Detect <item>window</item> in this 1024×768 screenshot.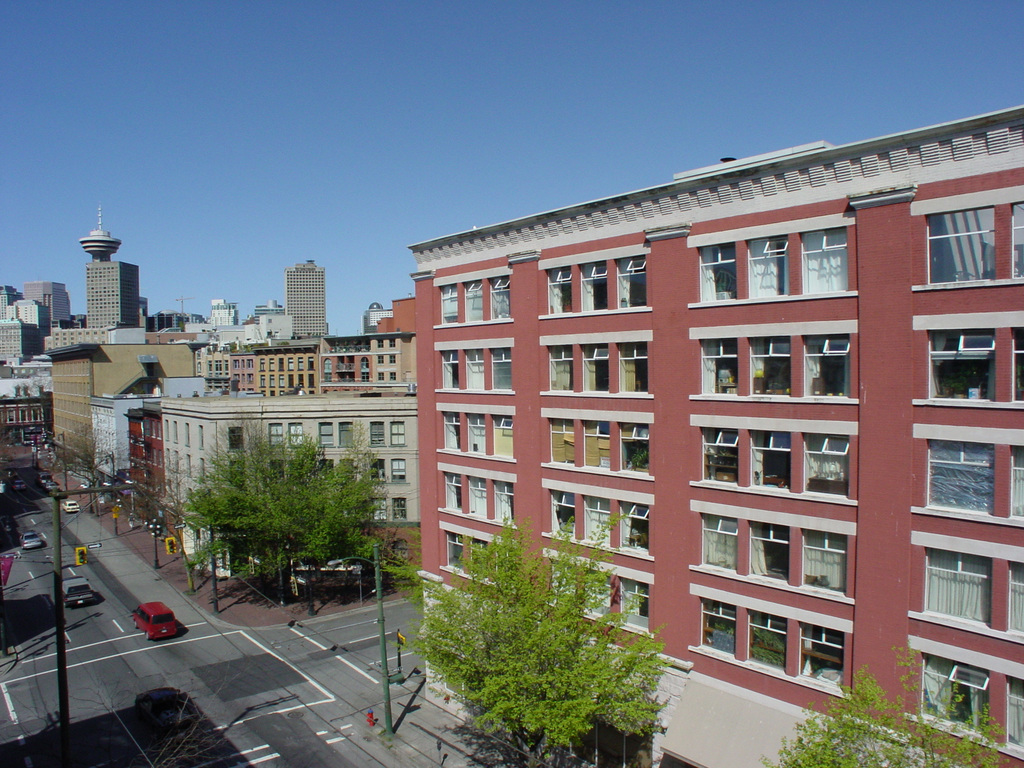
Detection: 618 257 648 309.
